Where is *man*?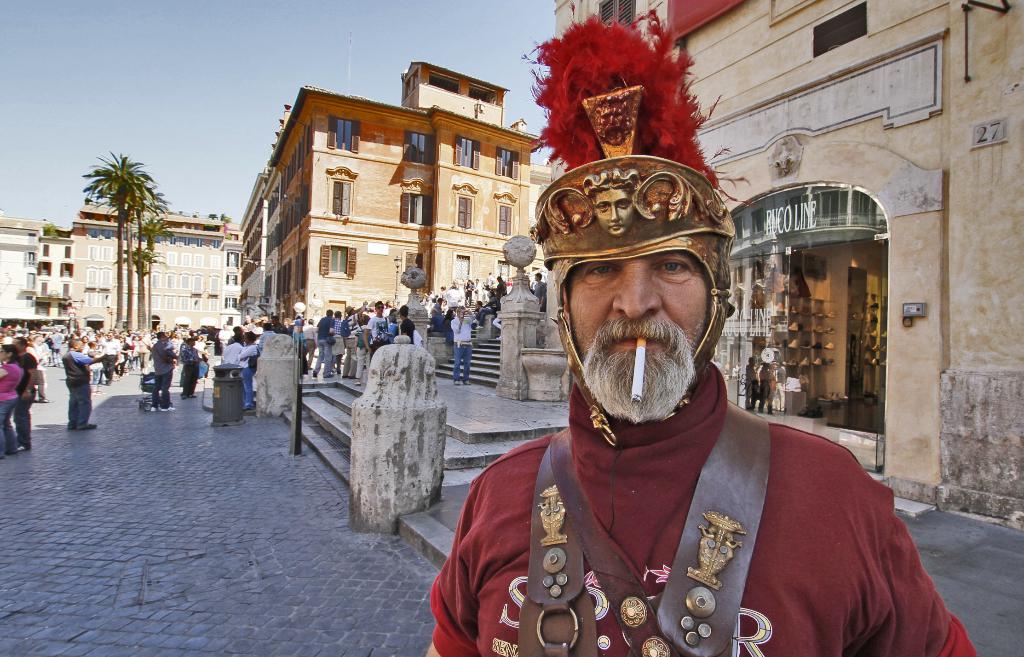
box(8, 336, 39, 450).
